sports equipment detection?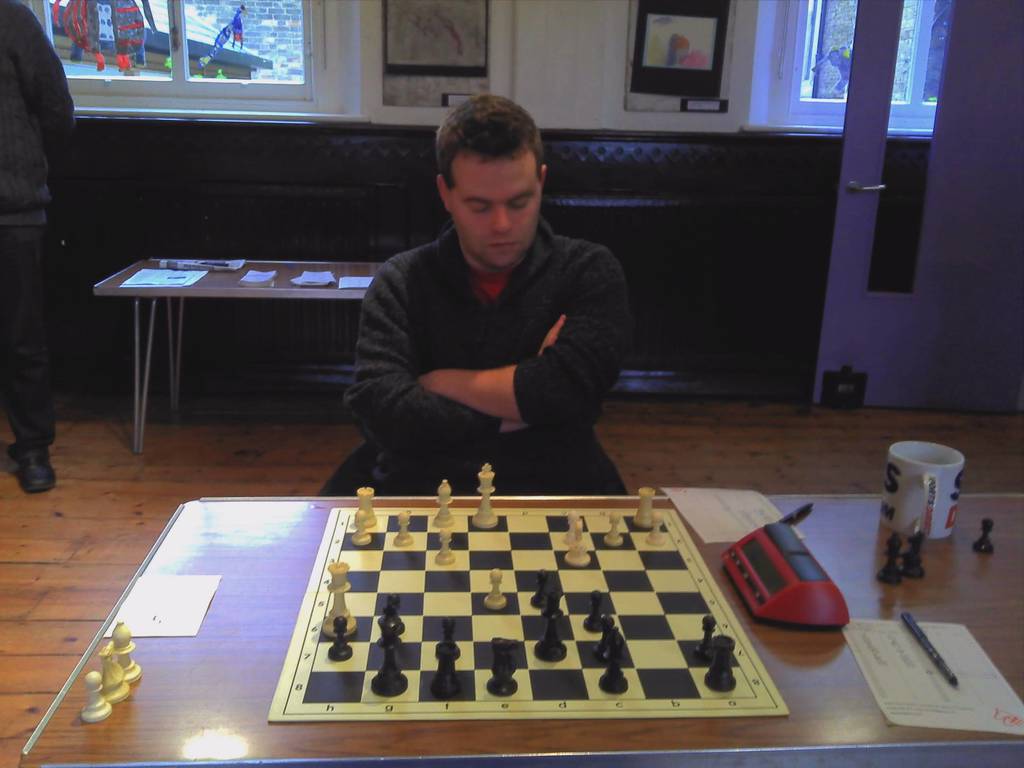
{"x1": 80, "y1": 620, "x2": 144, "y2": 722}
